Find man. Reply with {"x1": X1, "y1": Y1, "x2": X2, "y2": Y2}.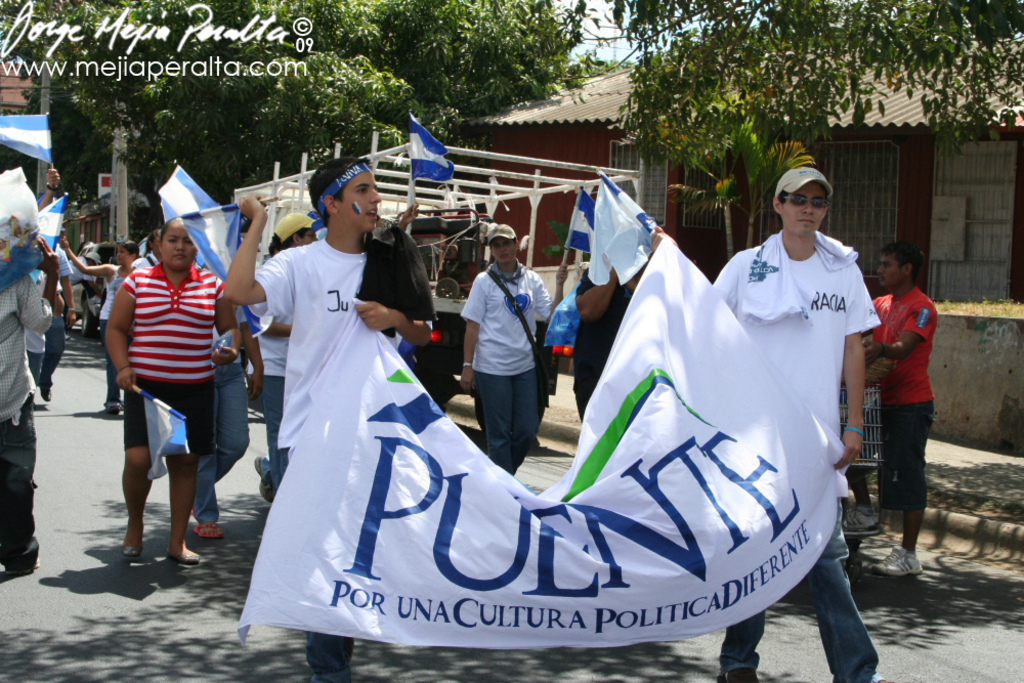
{"x1": 868, "y1": 232, "x2": 935, "y2": 570}.
